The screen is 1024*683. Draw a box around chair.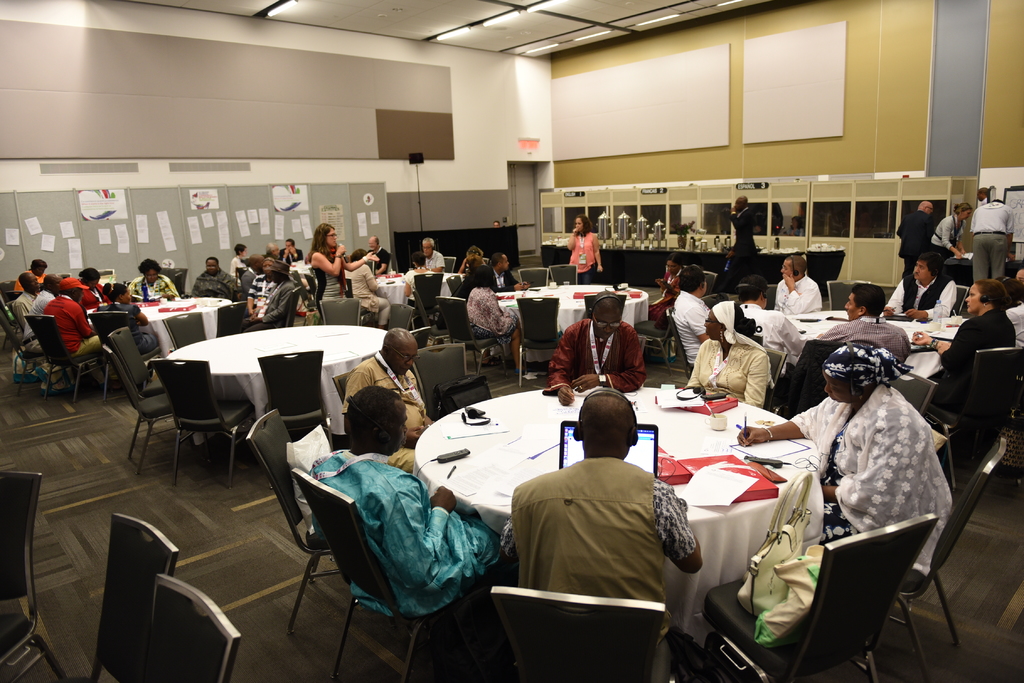
detection(708, 514, 941, 682).
